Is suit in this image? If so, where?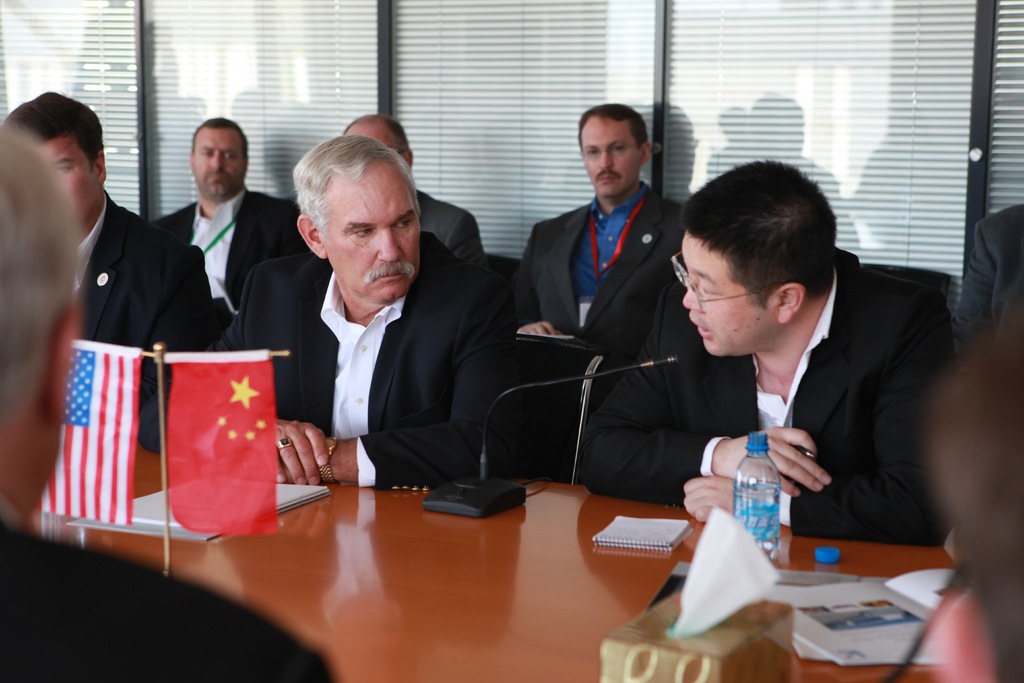
Yes, at 651, 226, 966, 555.
